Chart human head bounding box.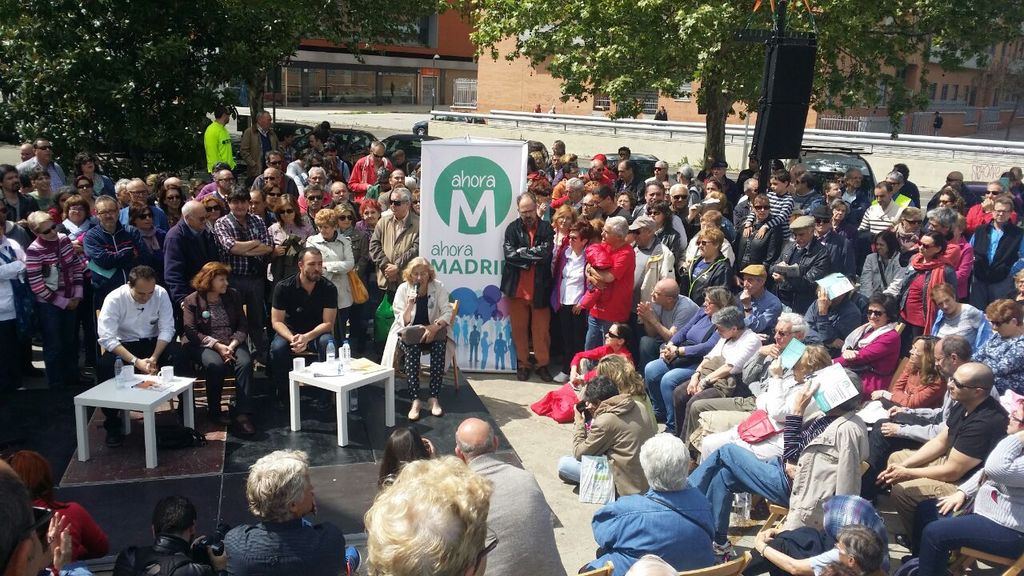
Charted: region(821, 491, 888, 542).
